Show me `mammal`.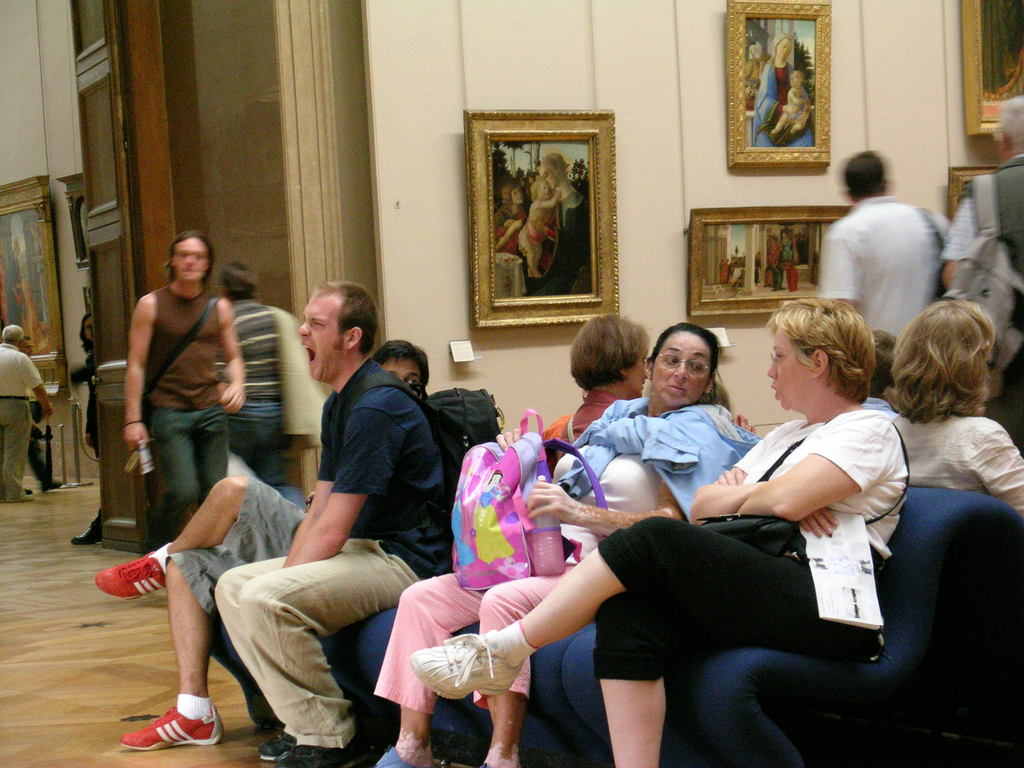
`mammal` is here: 535:152:586:299.
